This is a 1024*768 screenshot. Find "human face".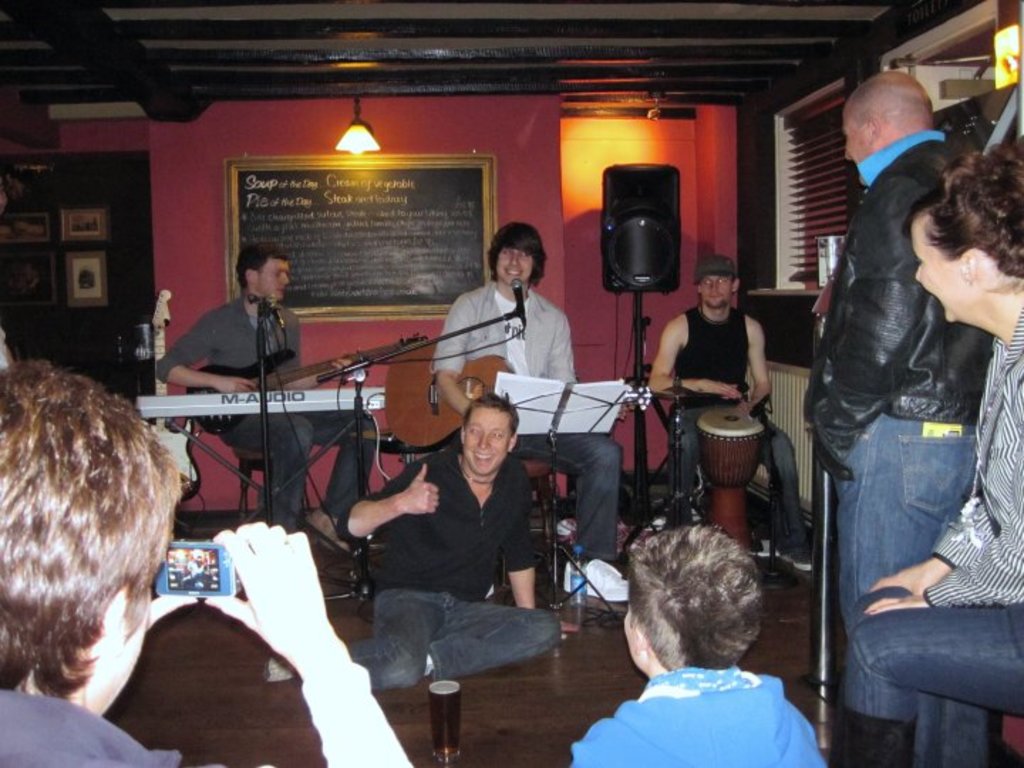
Bounding box: locate(912, 223, 978, 319).
